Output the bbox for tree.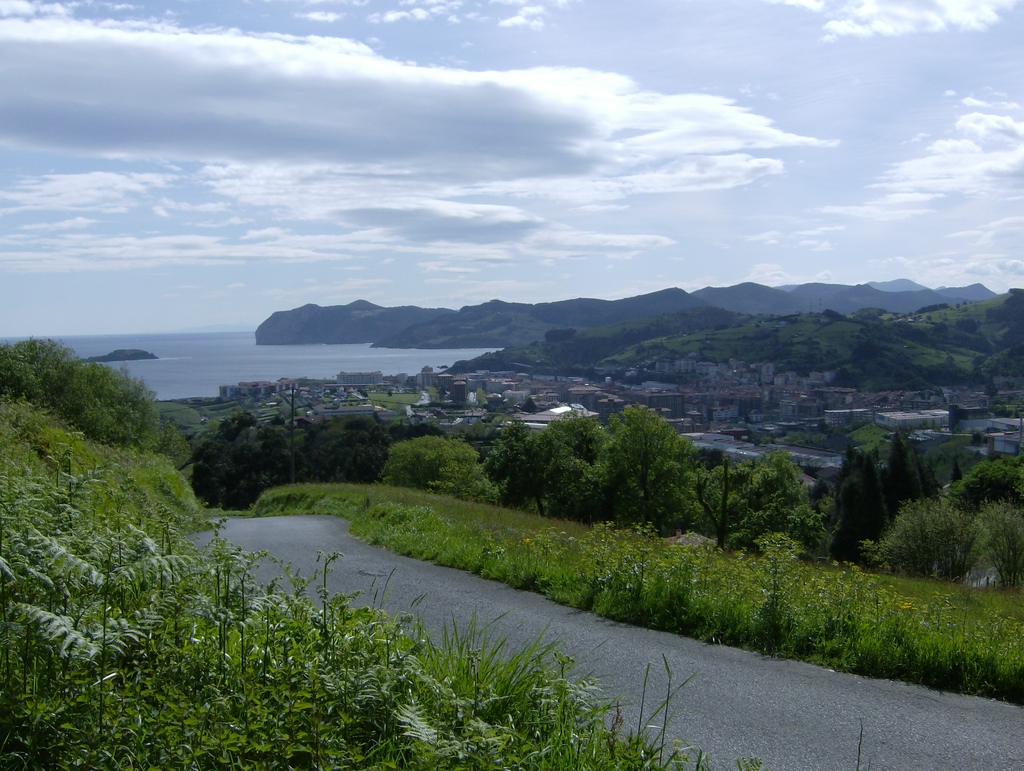
(left=338, top=419, right=394, bottom=484).
